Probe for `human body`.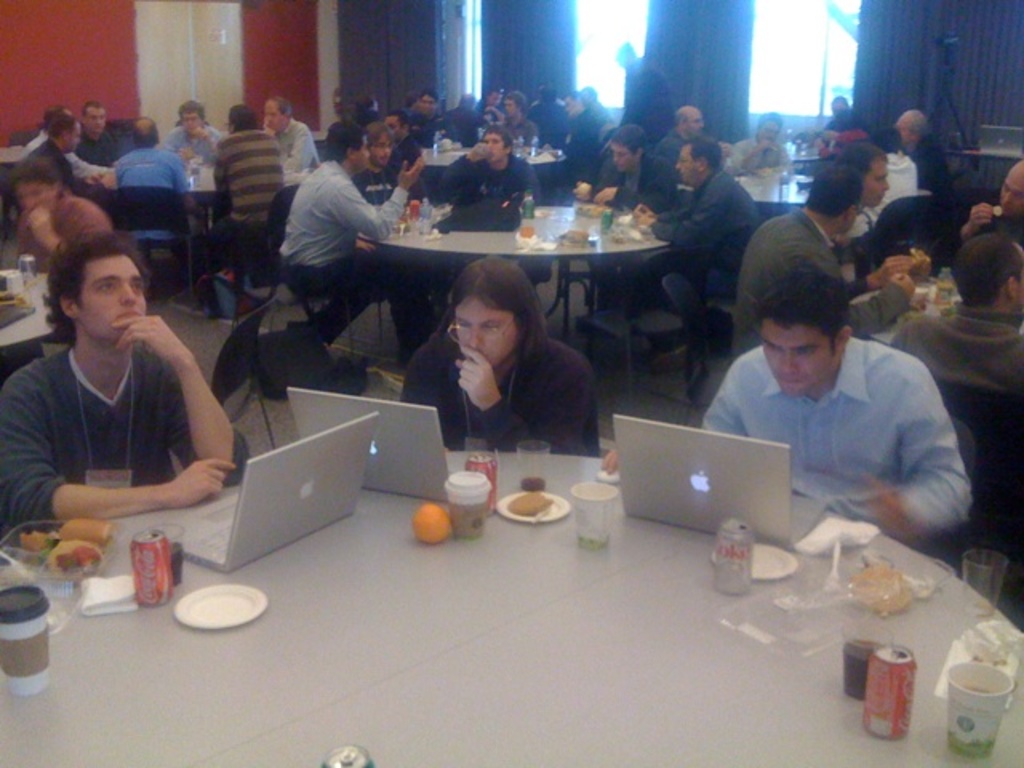
Probe result: region(2, 154, 125, 274).
